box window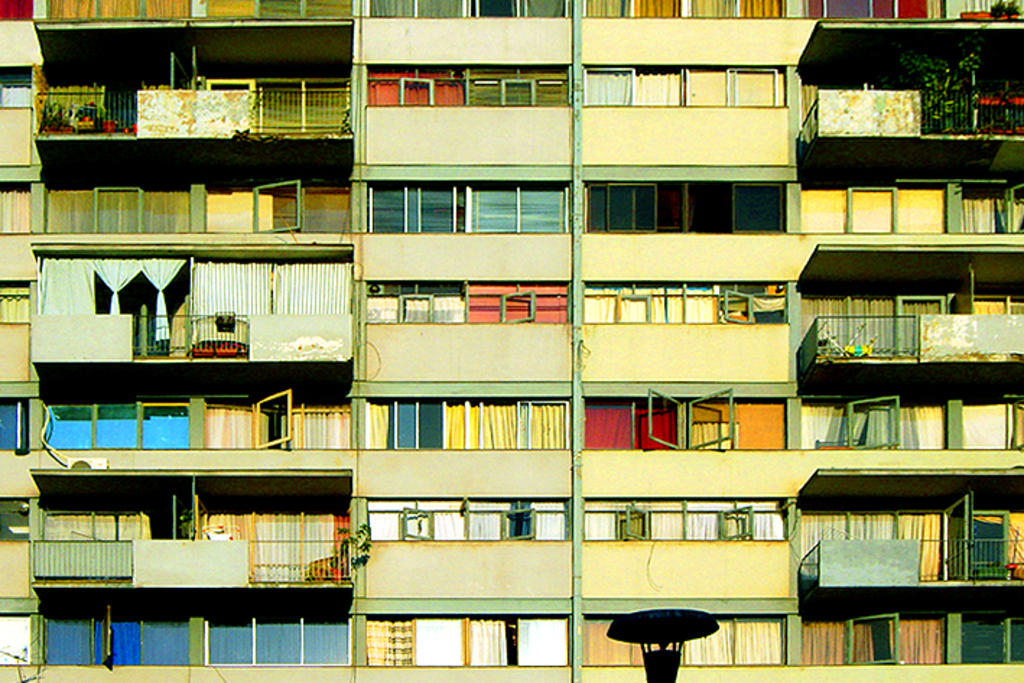
(left=364, top=62, right=576, bottom=108)
